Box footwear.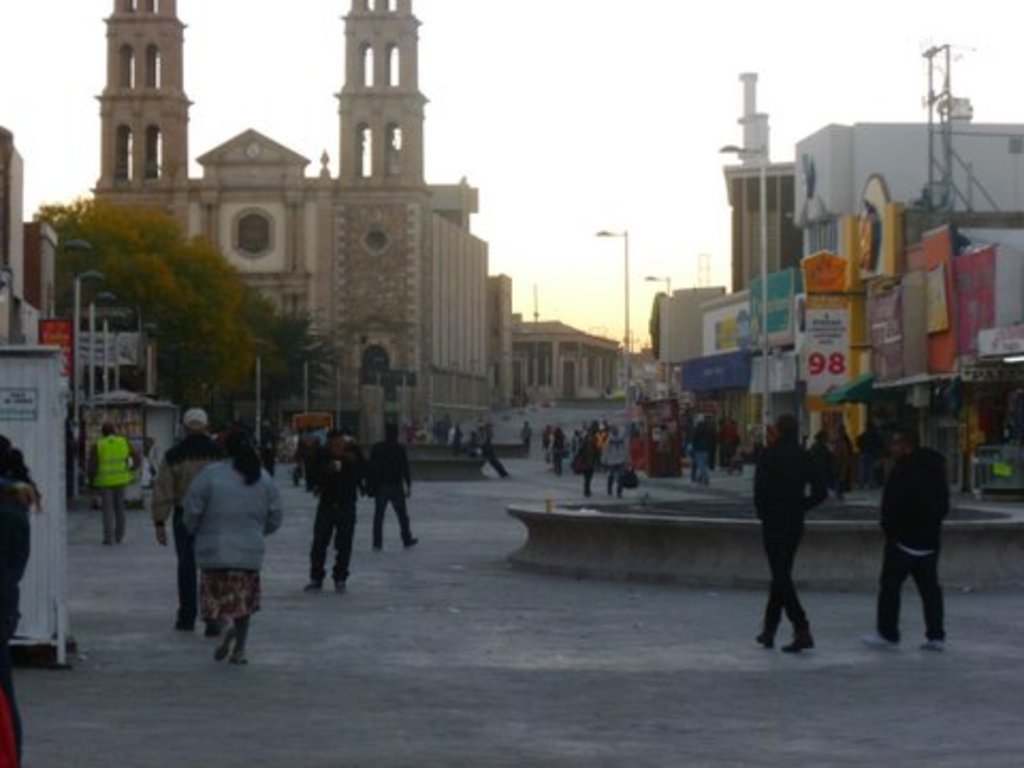
Rect(209, 625, 235, 659).
